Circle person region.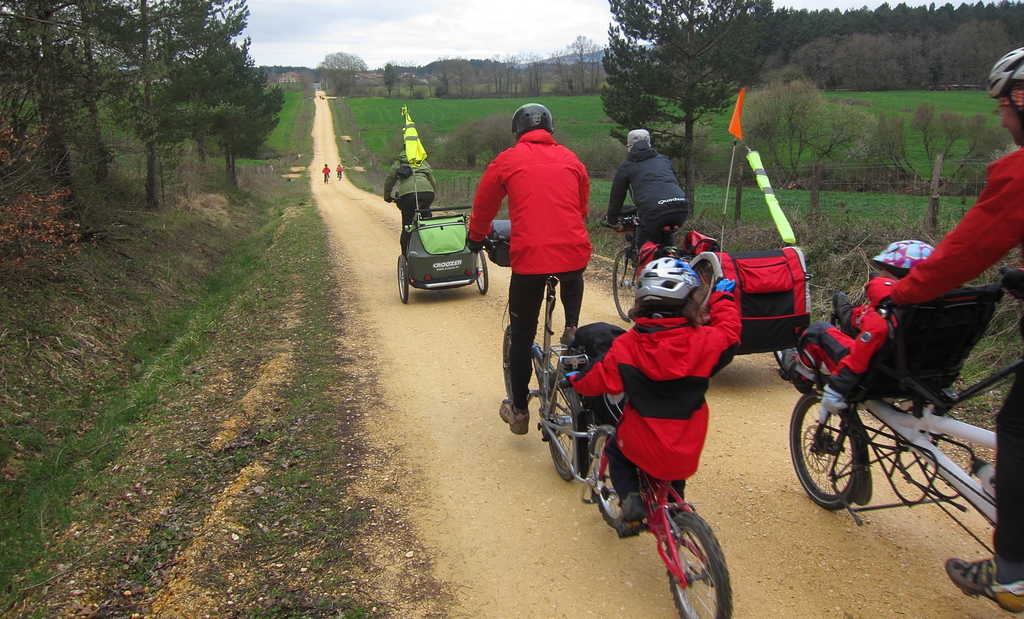
Region: detection(565, 248, 745, 533).
